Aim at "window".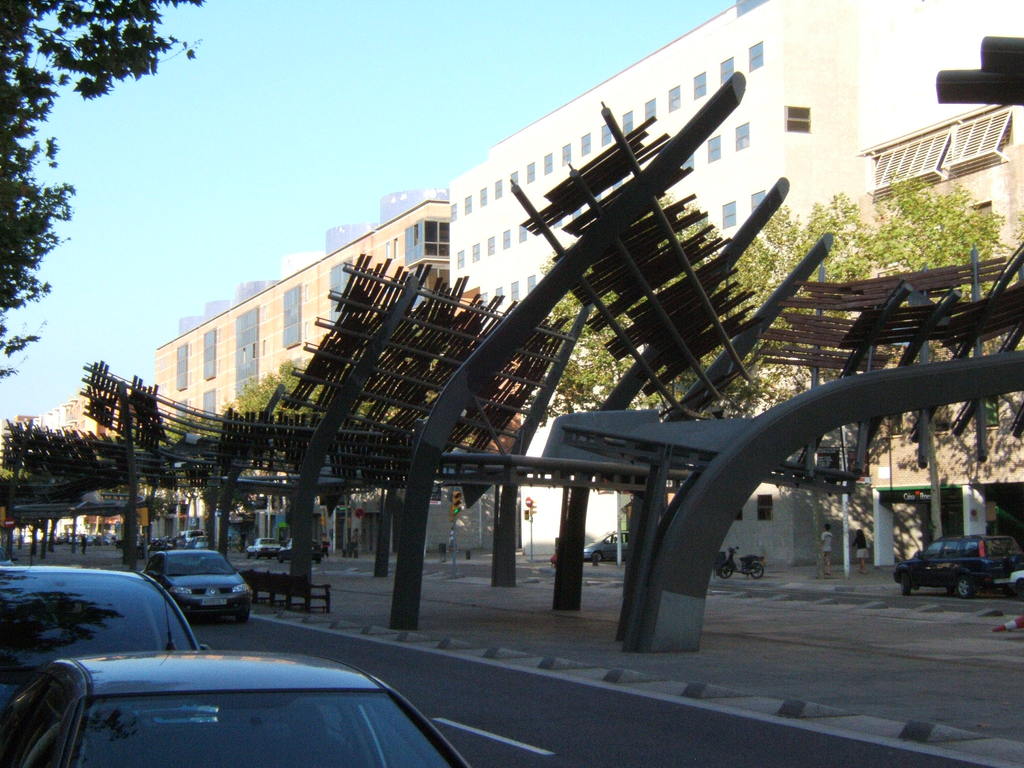
Aimed at 525,161,537,187.
